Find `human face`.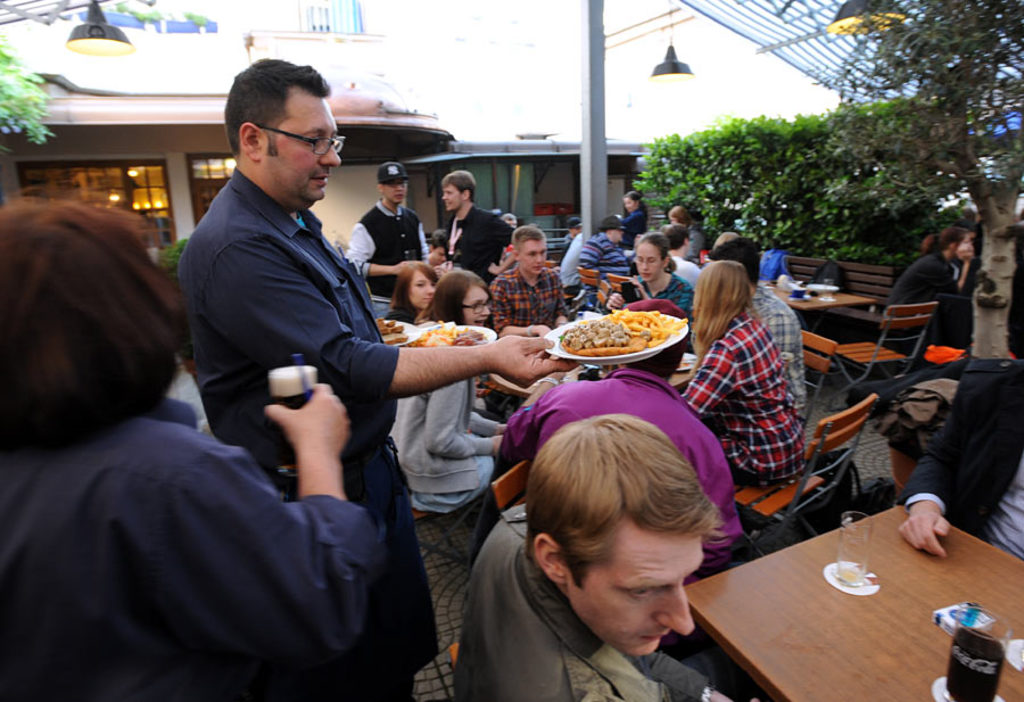
(left=519, top=238, right=548, bottom=273).
